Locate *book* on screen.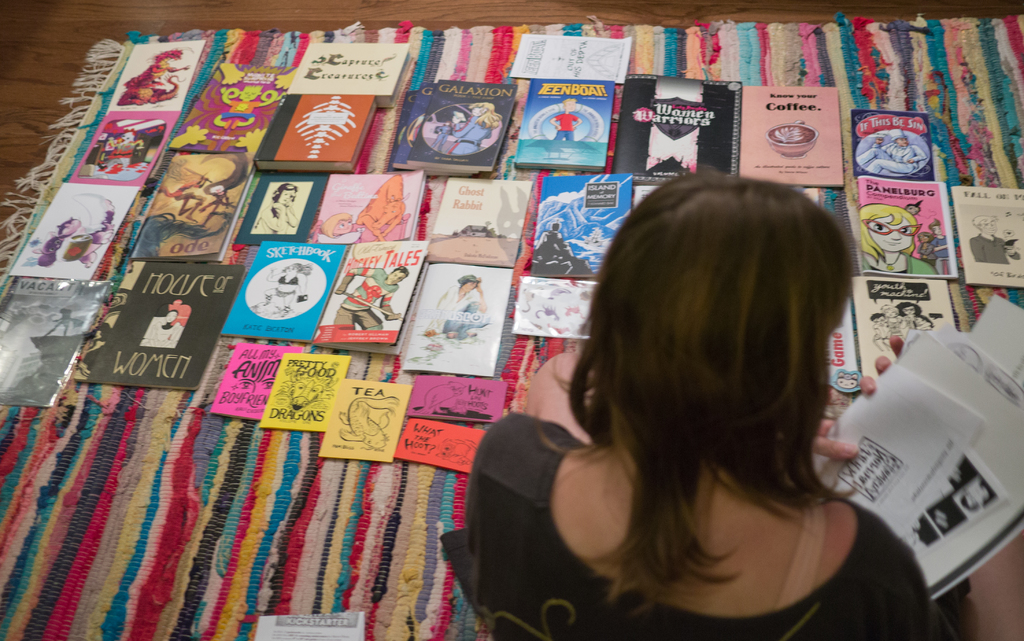
On screen at detection(63, 113, 185, 183).
